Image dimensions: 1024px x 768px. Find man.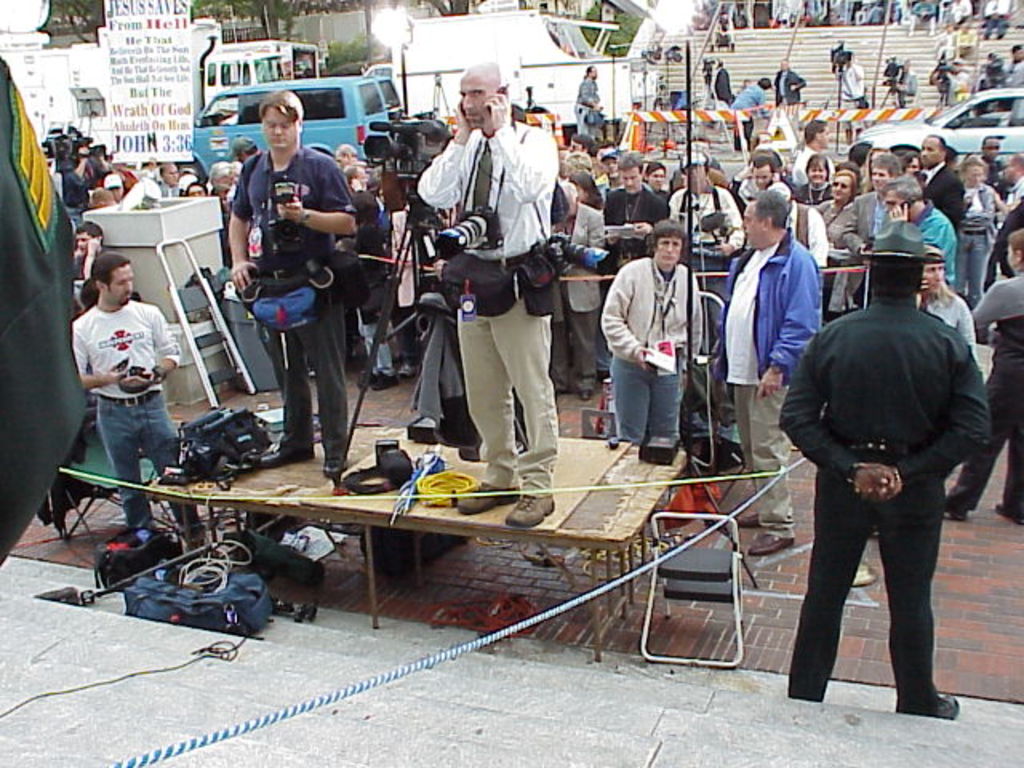
x1=830, y1=50, x2=867, y2=150.
